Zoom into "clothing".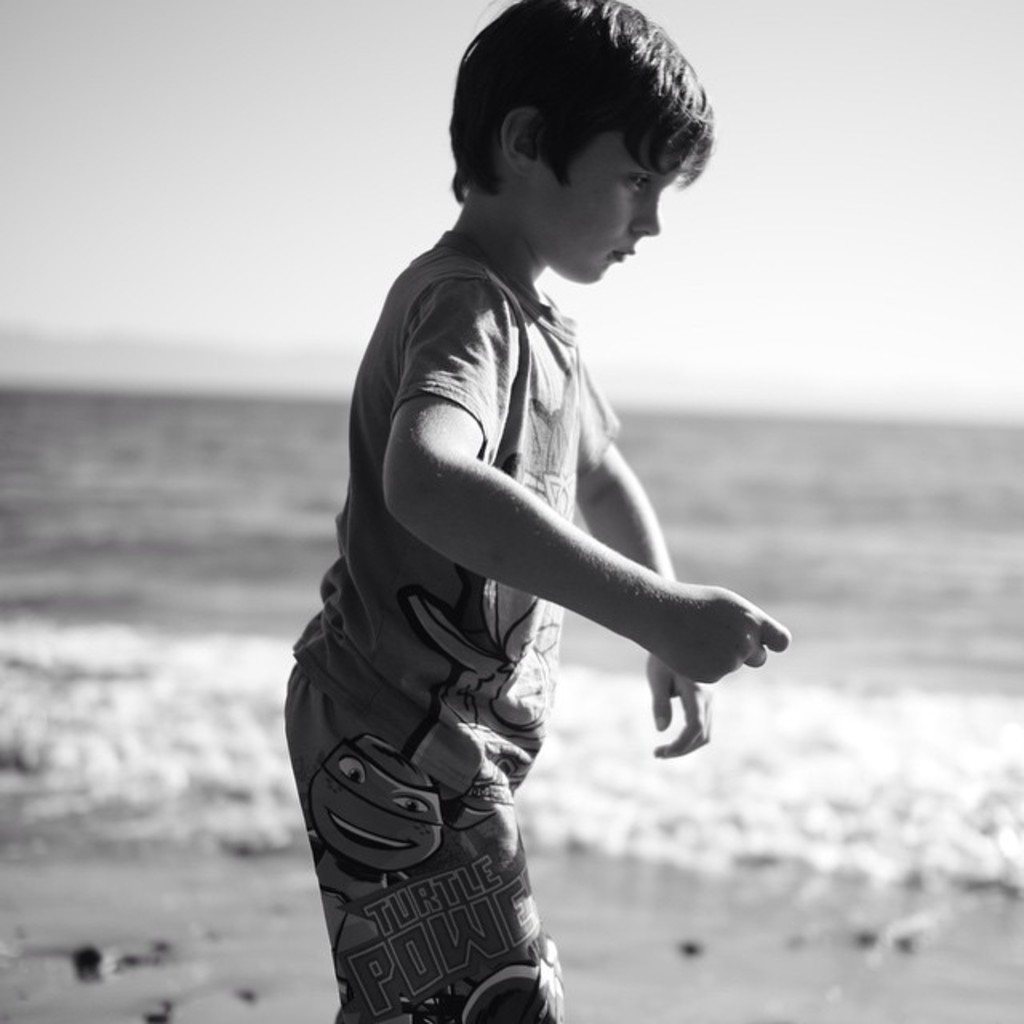
Zoom target: x1=267 y1=237 x2=635 y2=1019.
